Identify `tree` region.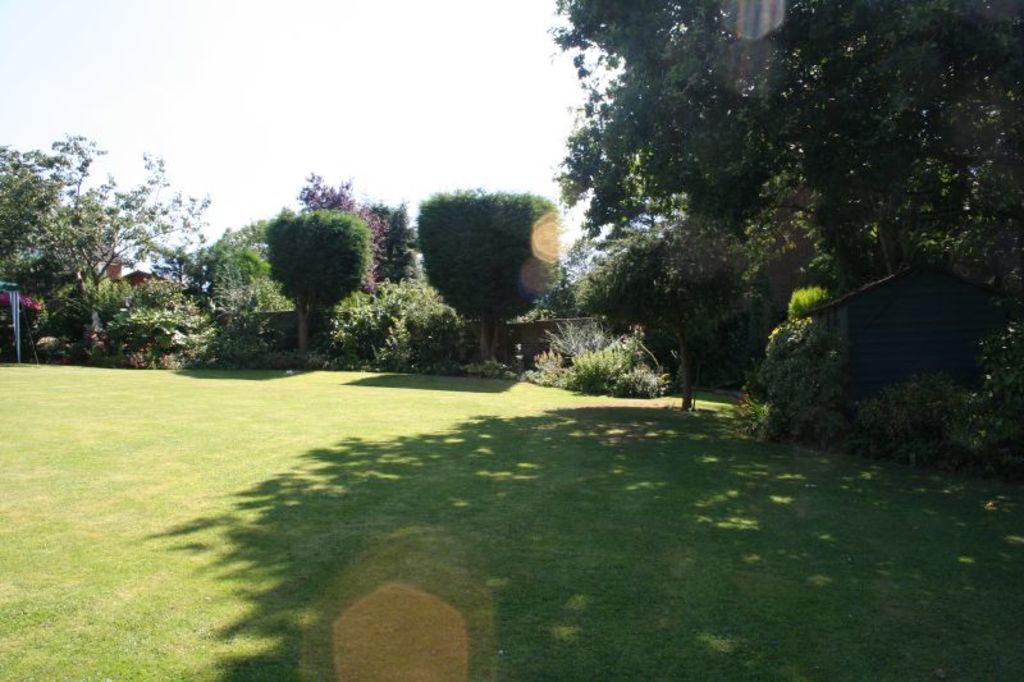
Region: <bbox>754, 0, 1023, 491</bbox>.
